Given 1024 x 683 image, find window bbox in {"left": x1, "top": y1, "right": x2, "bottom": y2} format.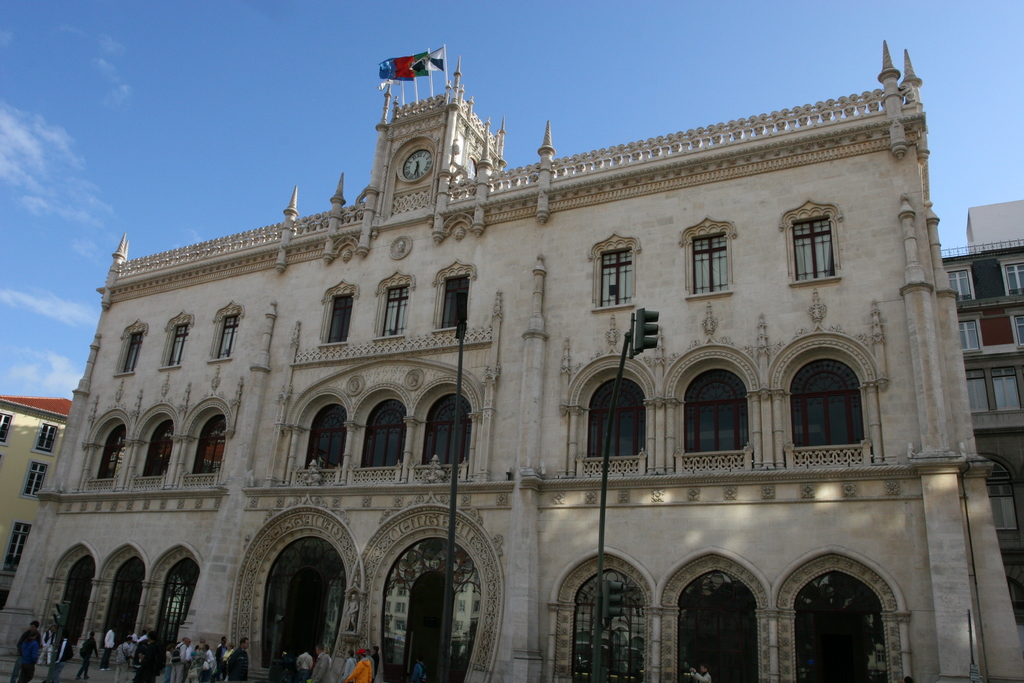
{"left": 371, "top": 268, "right": 413, "bottom": 342}.
